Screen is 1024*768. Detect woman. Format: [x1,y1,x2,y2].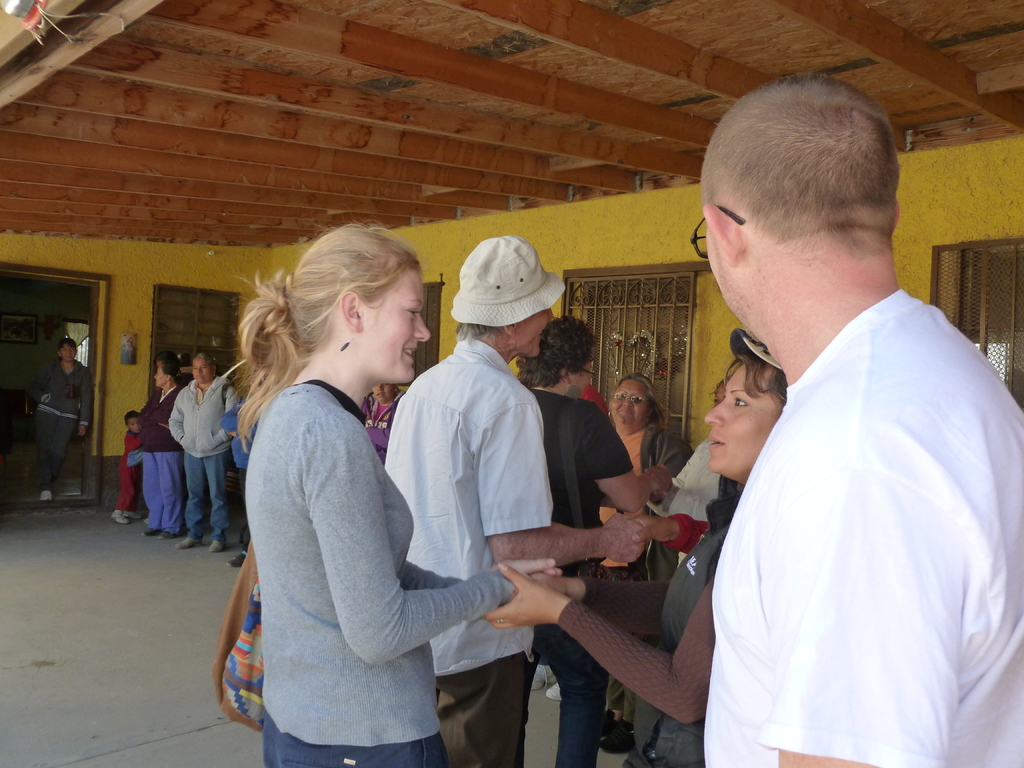
[486,343,778,767].
